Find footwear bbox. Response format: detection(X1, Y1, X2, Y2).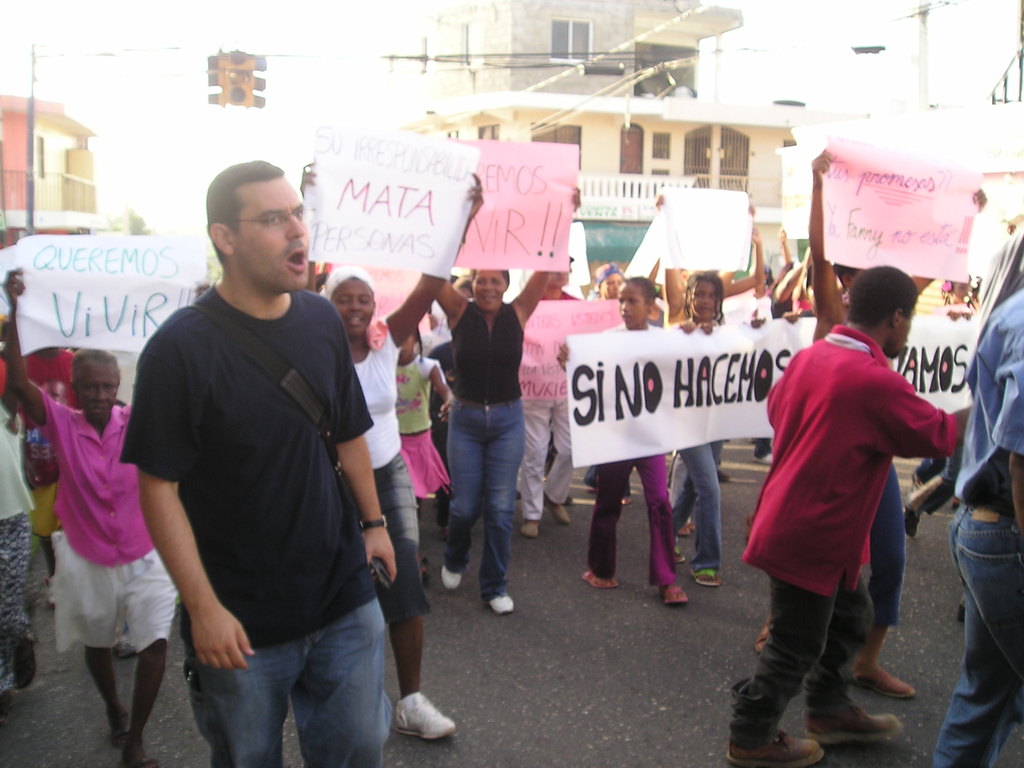
detection(671, 540, 683, 564).
